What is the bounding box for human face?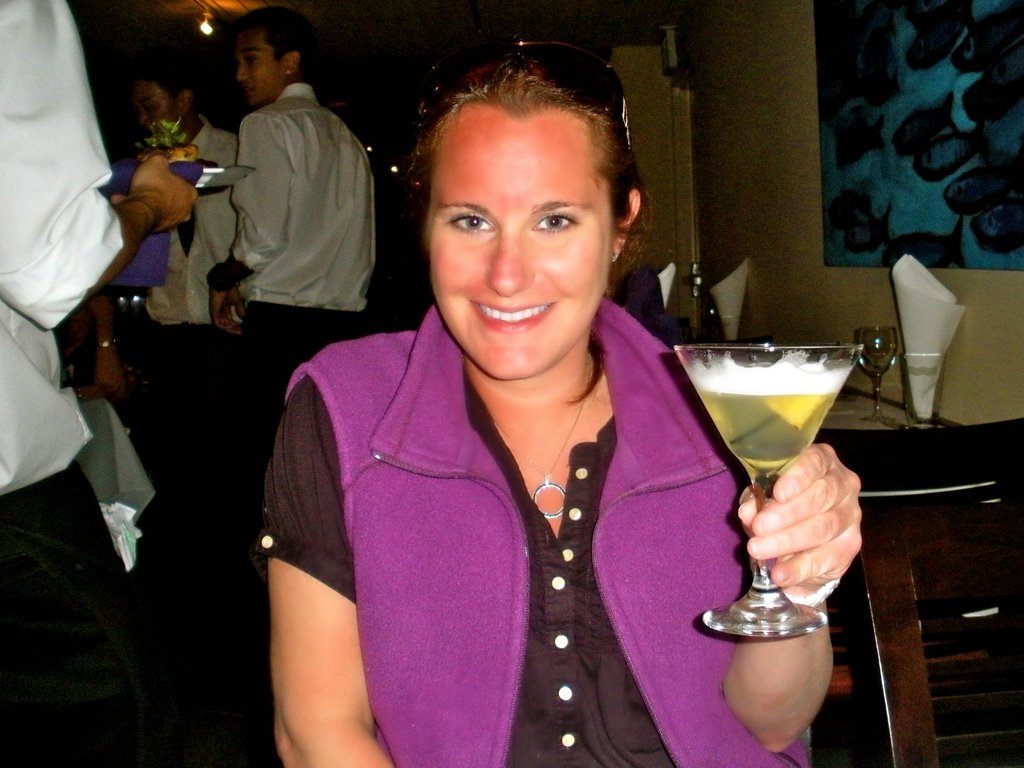
236,26,288,103.
